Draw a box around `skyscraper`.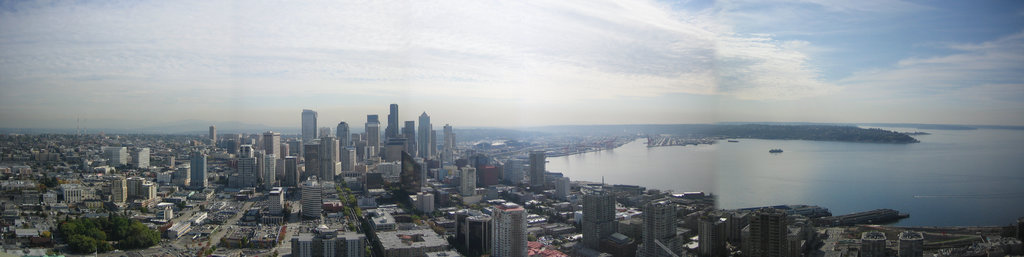
<box>583,193,620,243</box>.
